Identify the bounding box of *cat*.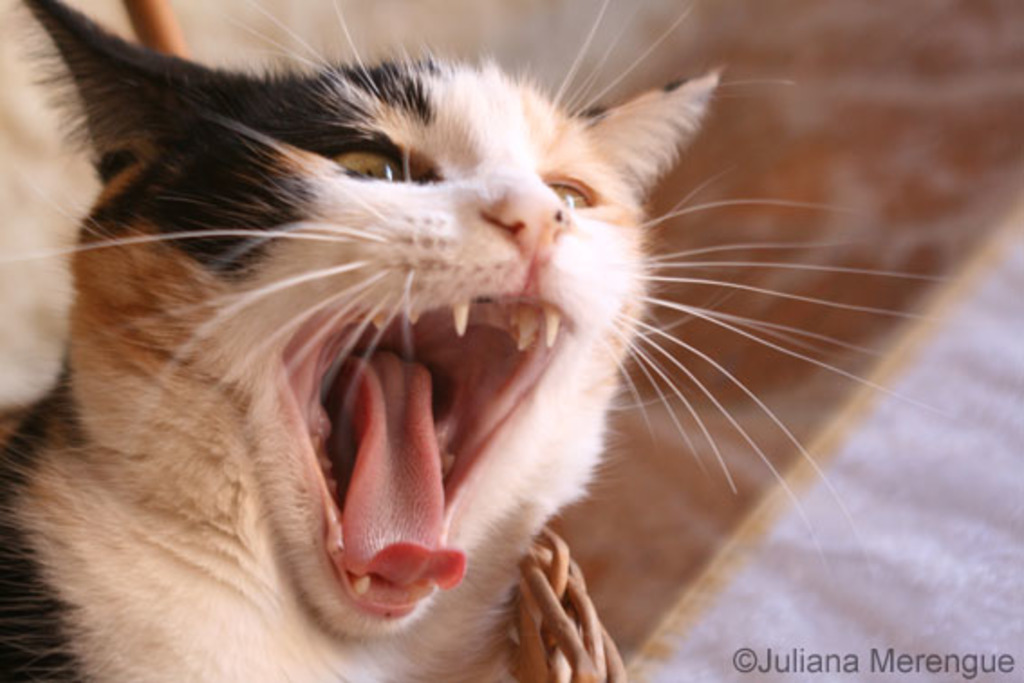
0,0,970,681.
